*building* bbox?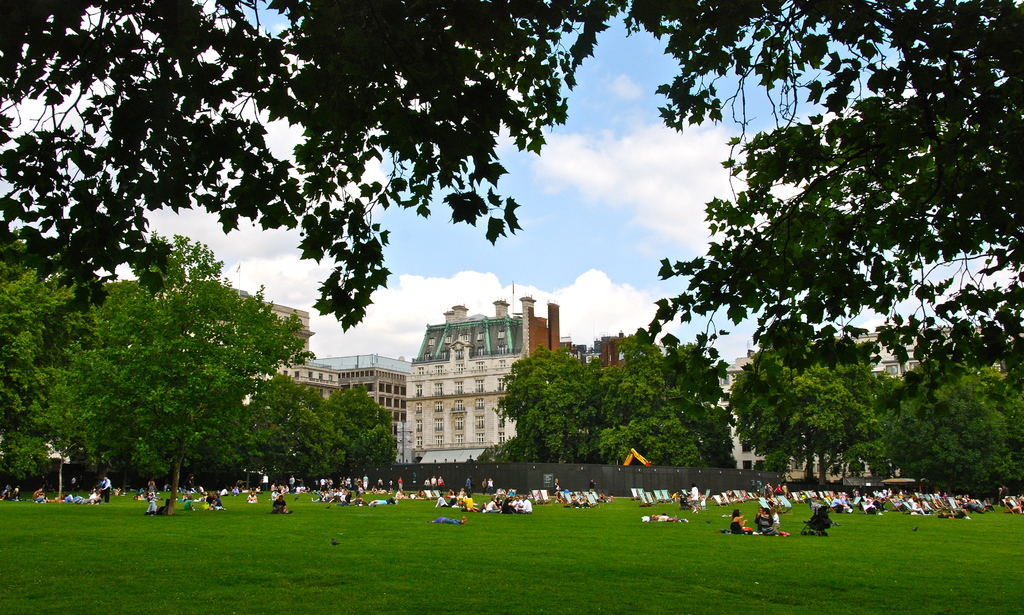
l=822, t=332, r=1023, b=381
